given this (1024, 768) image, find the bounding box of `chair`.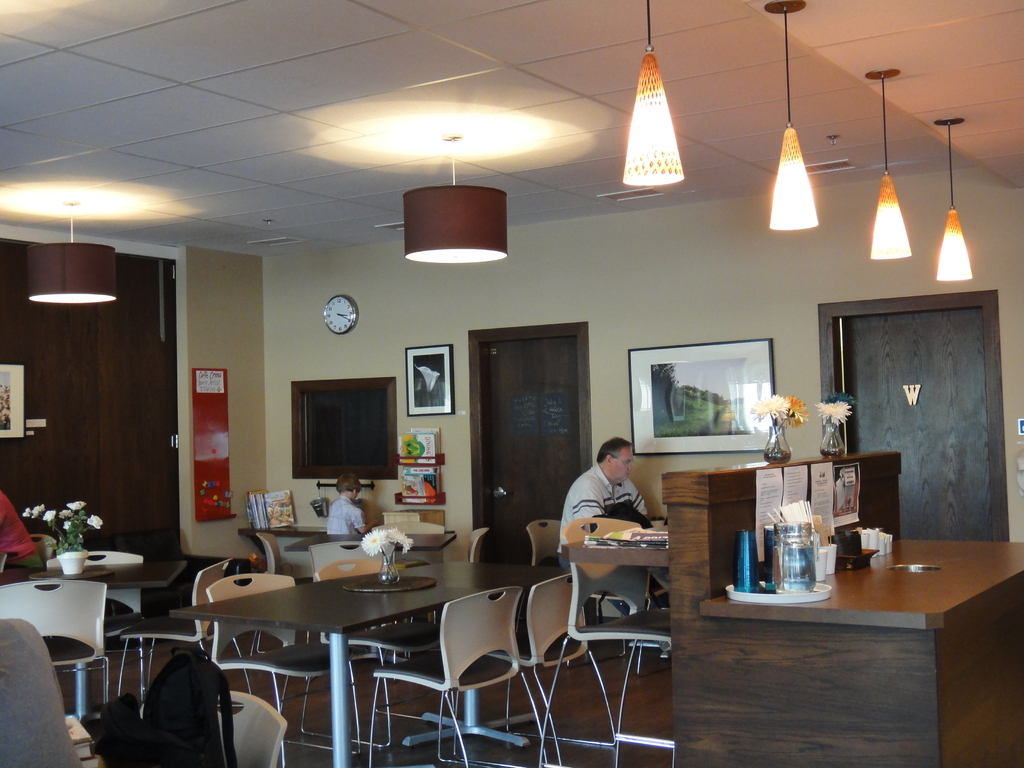
[left=550, top=508, right=680, bottom=738].
